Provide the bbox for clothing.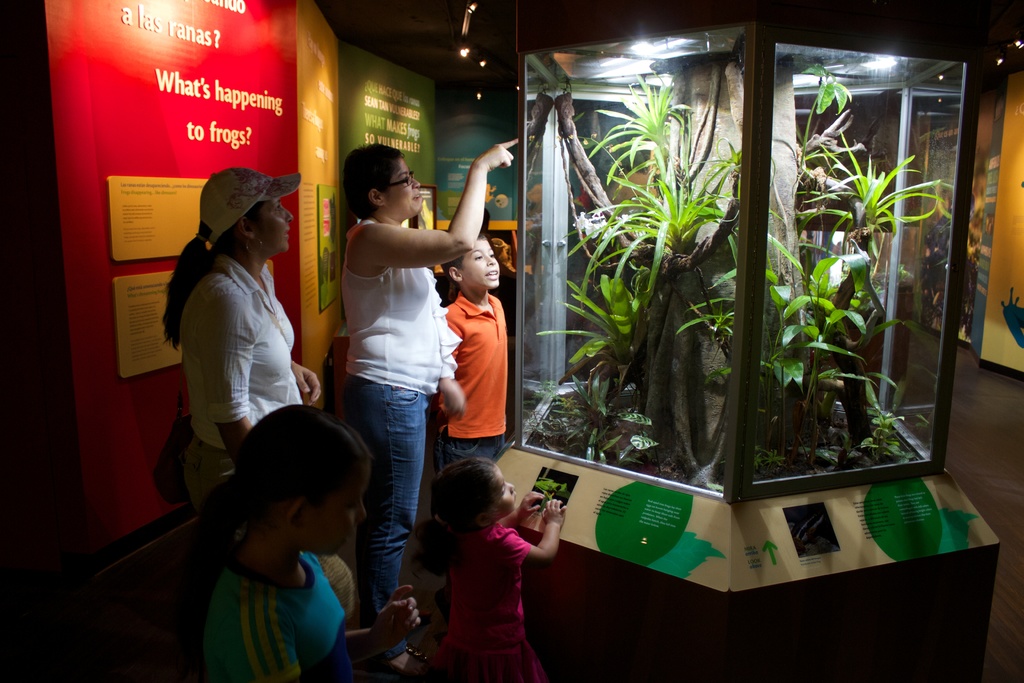
[417,498,552,667].
